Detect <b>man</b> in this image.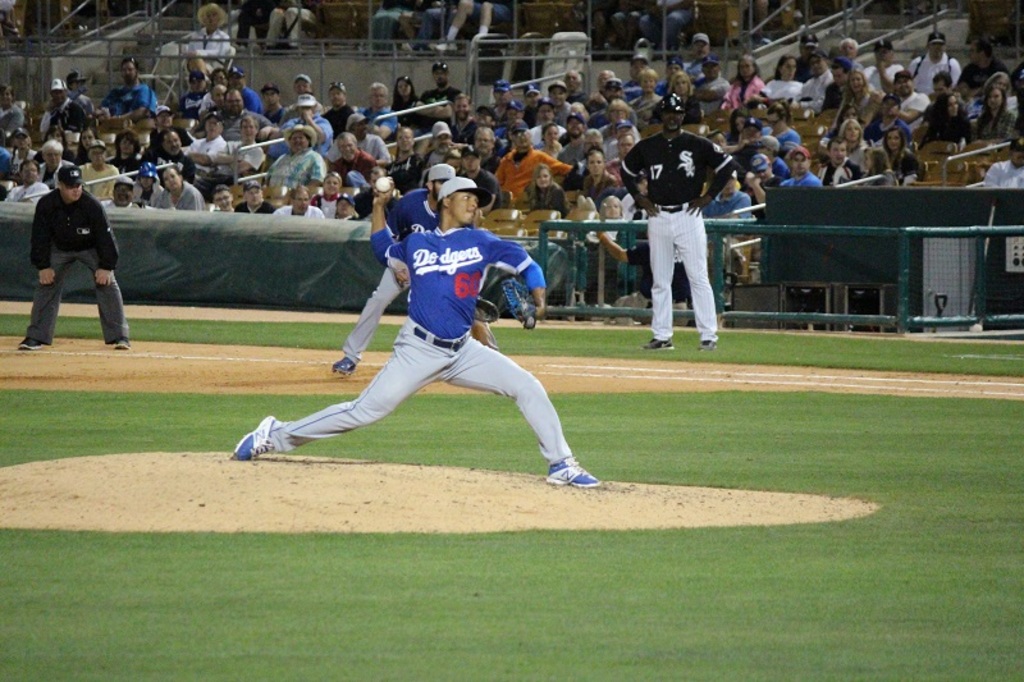
Detection: box(335, 161, 494, 377).
